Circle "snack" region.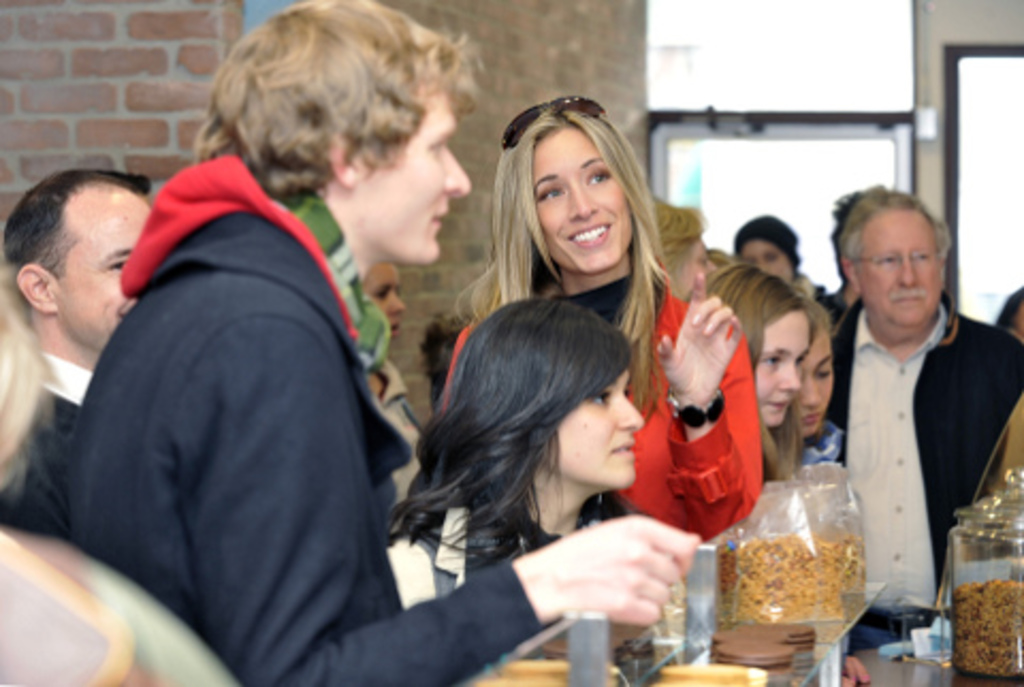
Region: x1=717, y1=493, x2=873, y2=642.
